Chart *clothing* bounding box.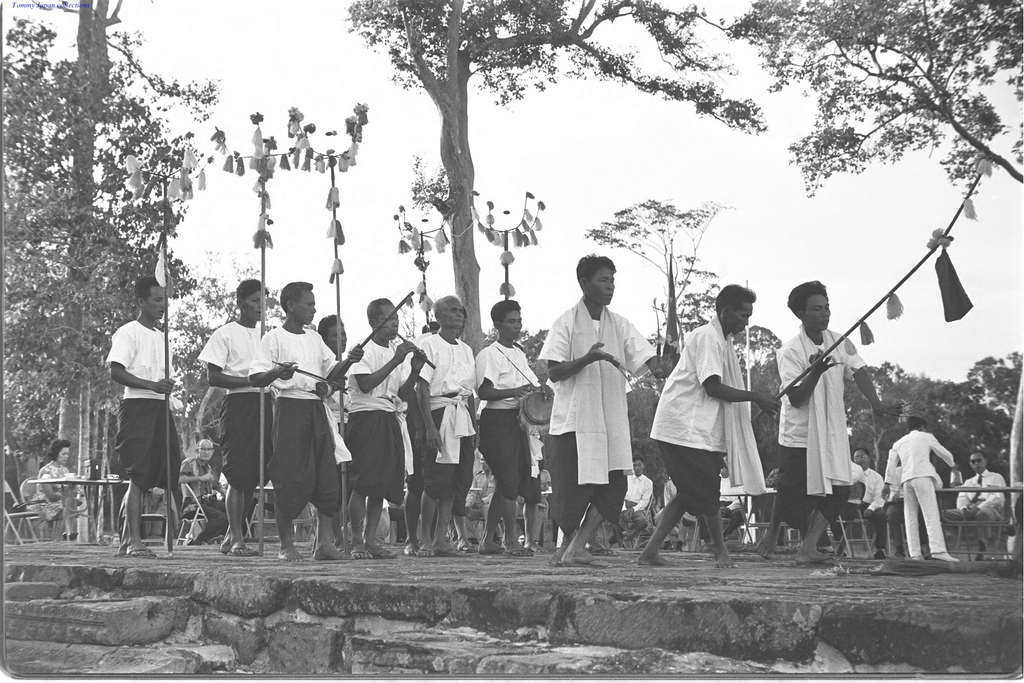
Charted: [left=202, top=322, right=260, bottom=490].
